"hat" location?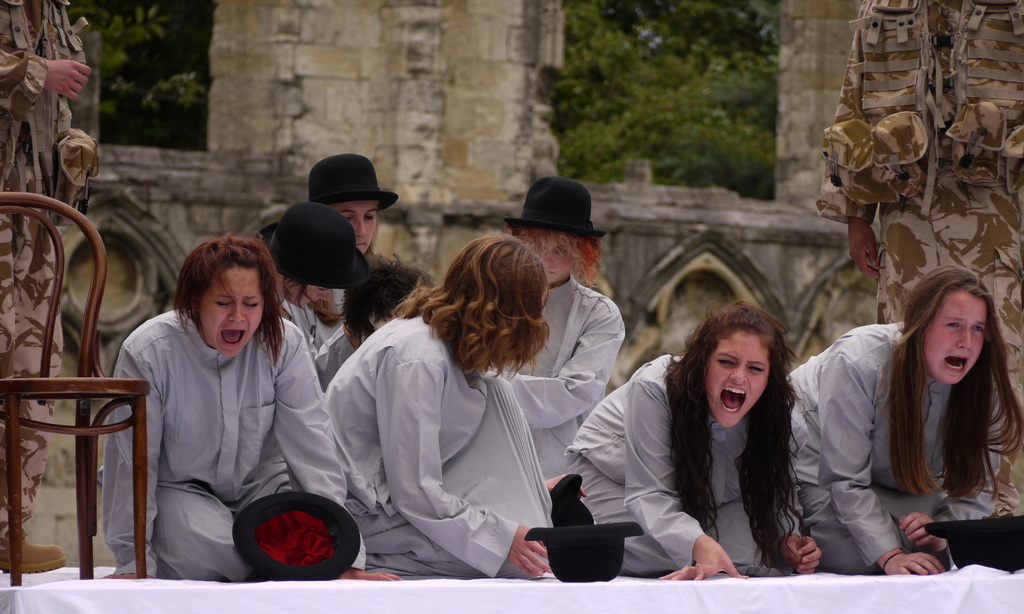
248,204,372,285
